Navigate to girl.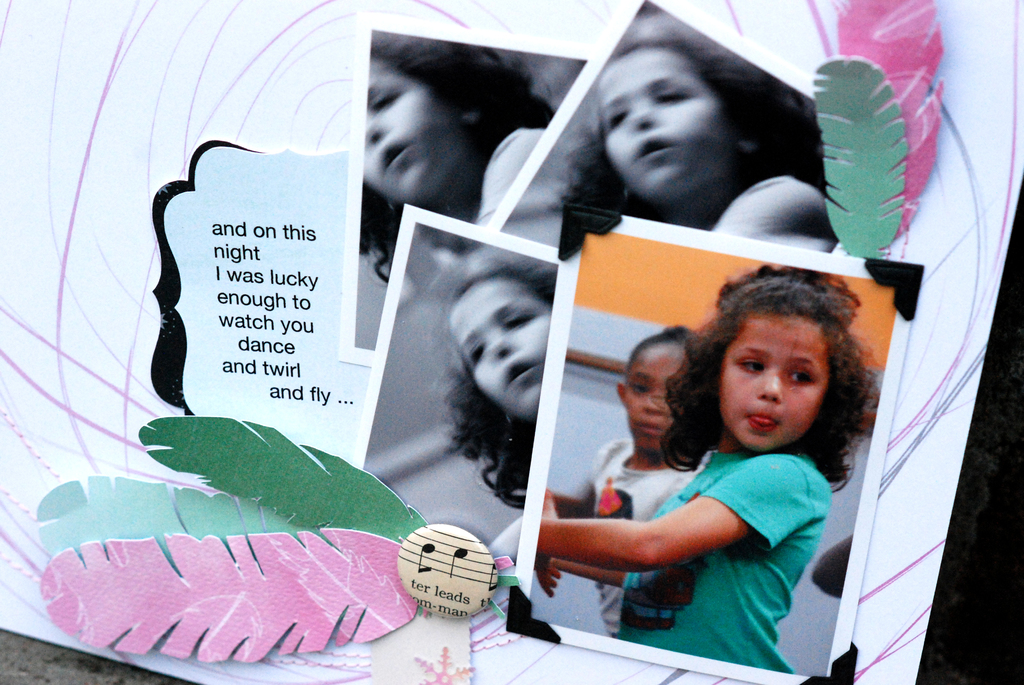
Navigation target: box(435, 255, 558, 563).
